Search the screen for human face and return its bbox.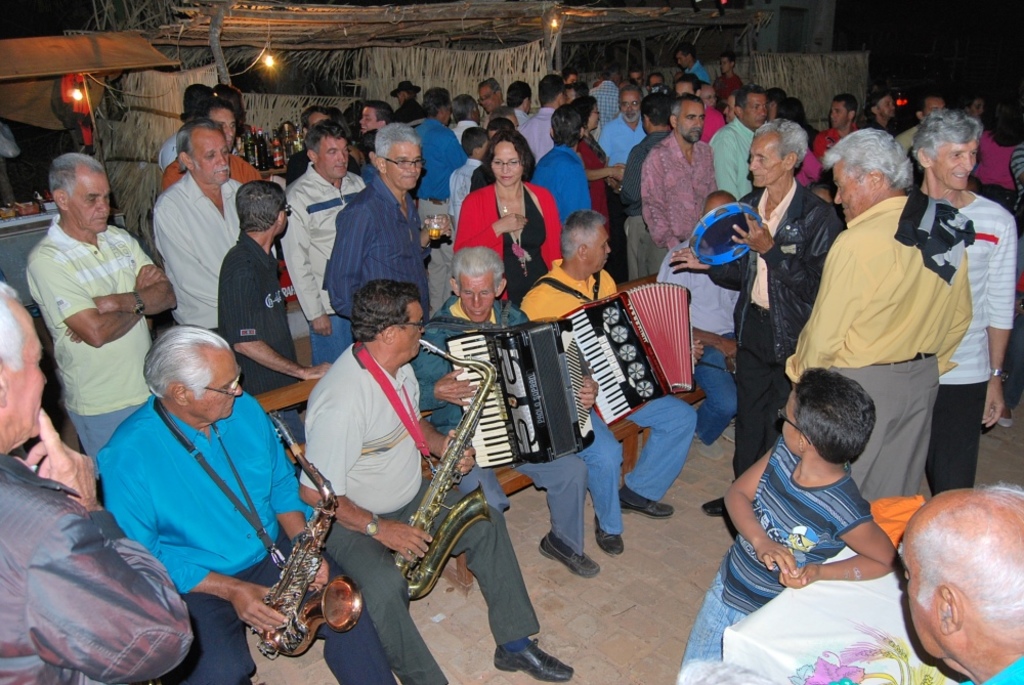
Found: <region>6, 313, 50, 441</region>.
